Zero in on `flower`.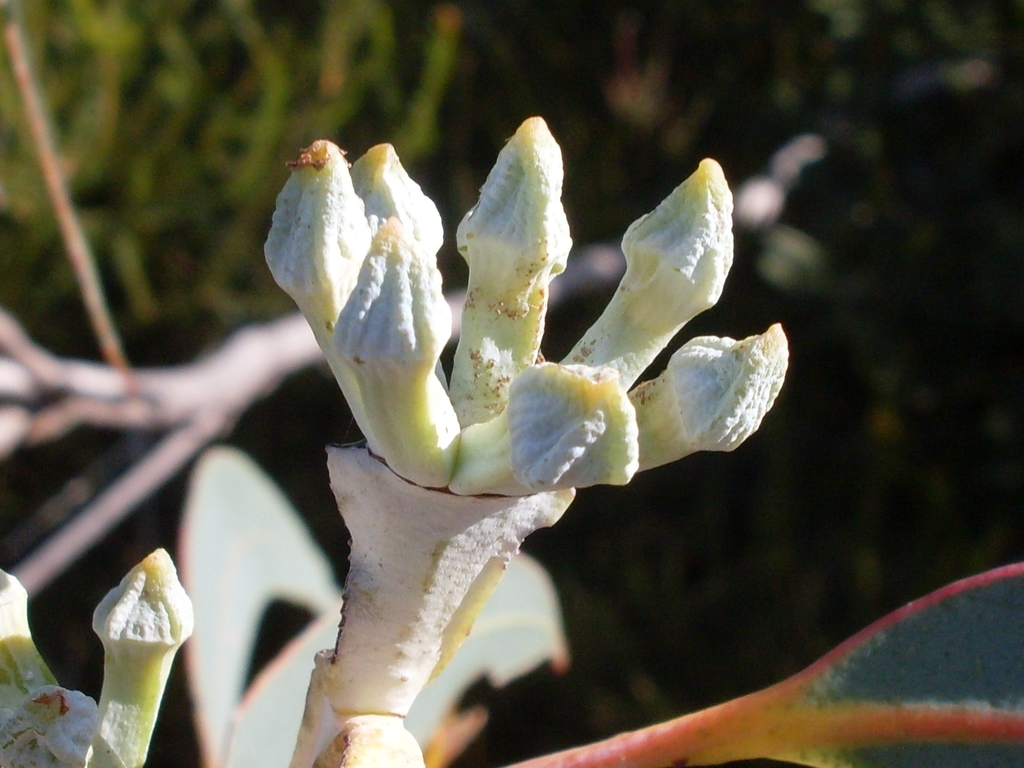
Zeroed in: (x1=0, y1=689, x2=97, y2=767).
